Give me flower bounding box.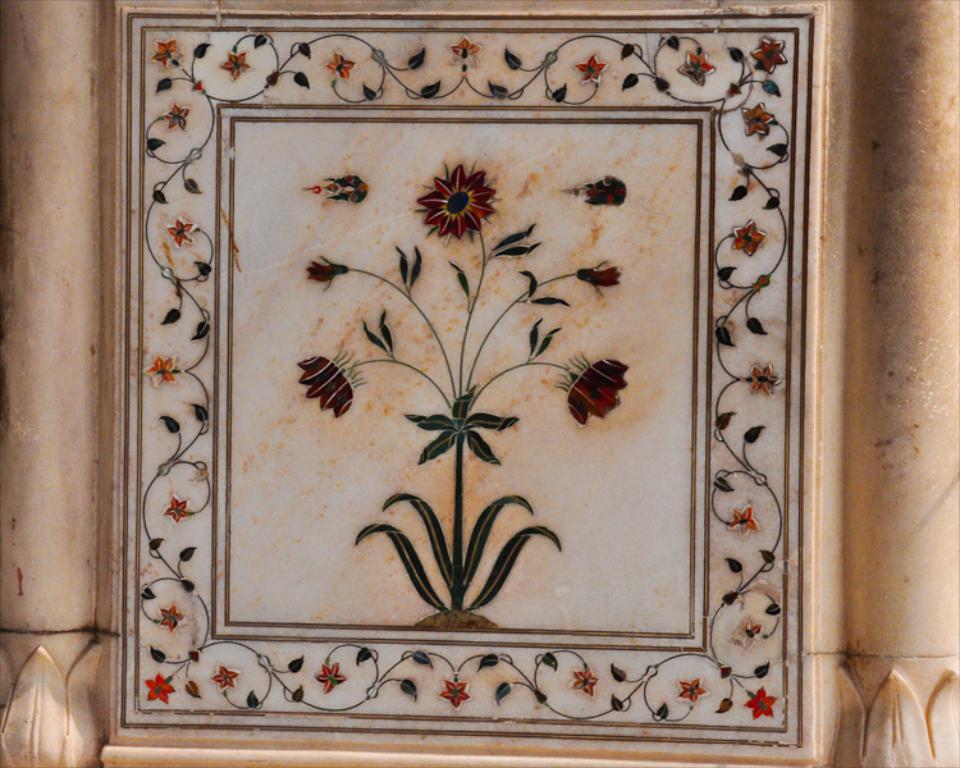
[left=576, top=266, right=625, bottom=293].
